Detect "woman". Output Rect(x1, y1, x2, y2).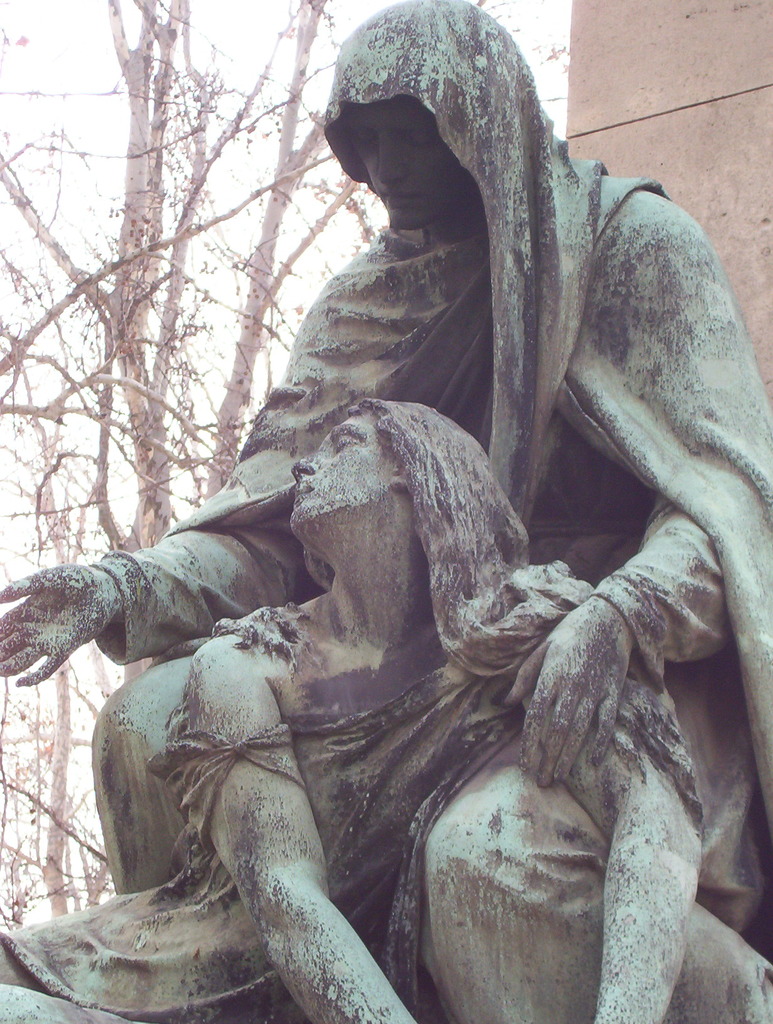
Rect(0, 385, 701, 1023).
